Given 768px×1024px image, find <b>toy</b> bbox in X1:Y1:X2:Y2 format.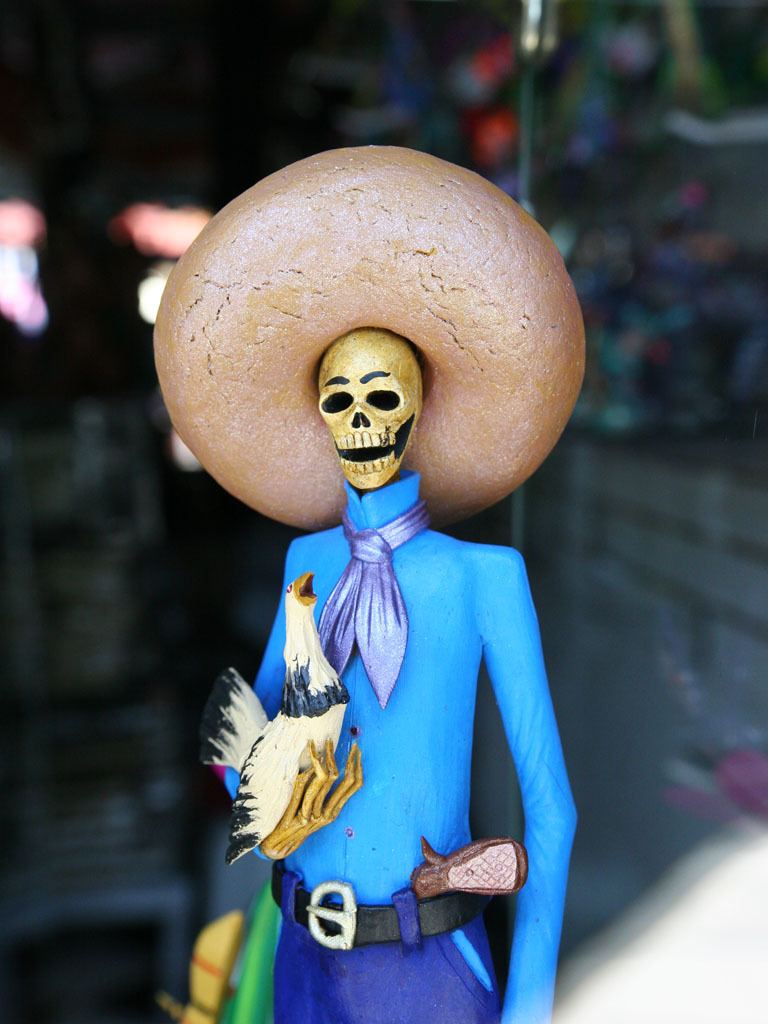
131:147:585:1023.
